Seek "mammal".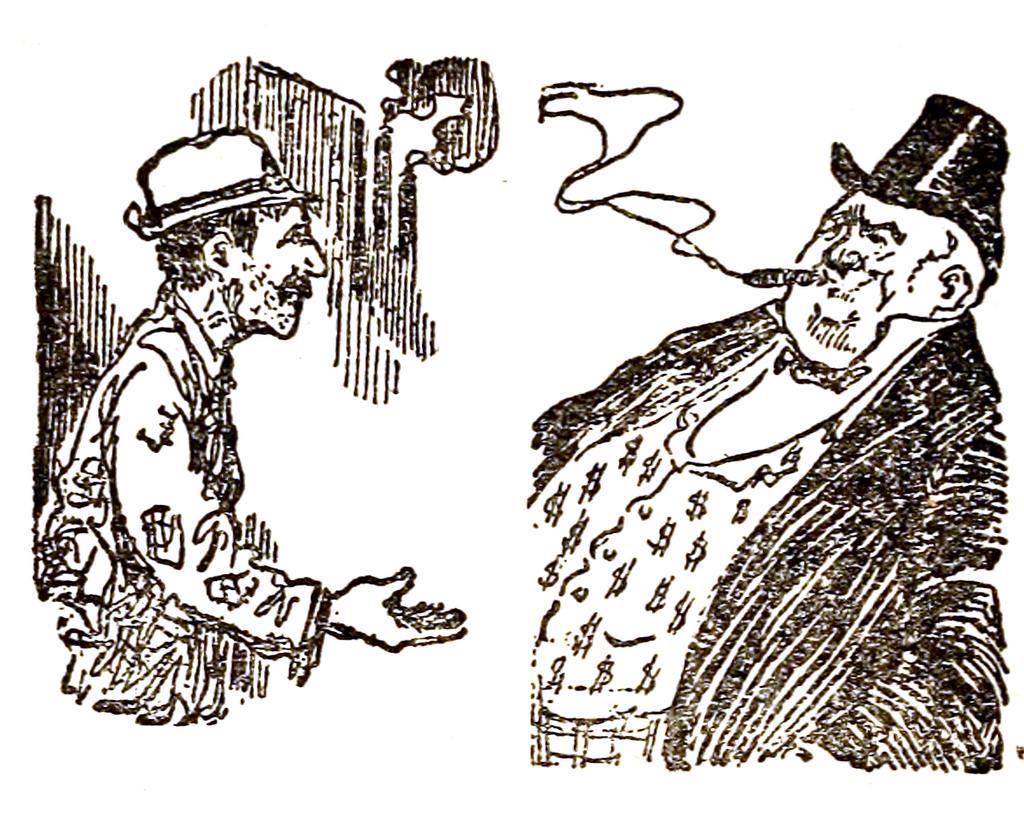
<box>31,119,466,726</box>.
